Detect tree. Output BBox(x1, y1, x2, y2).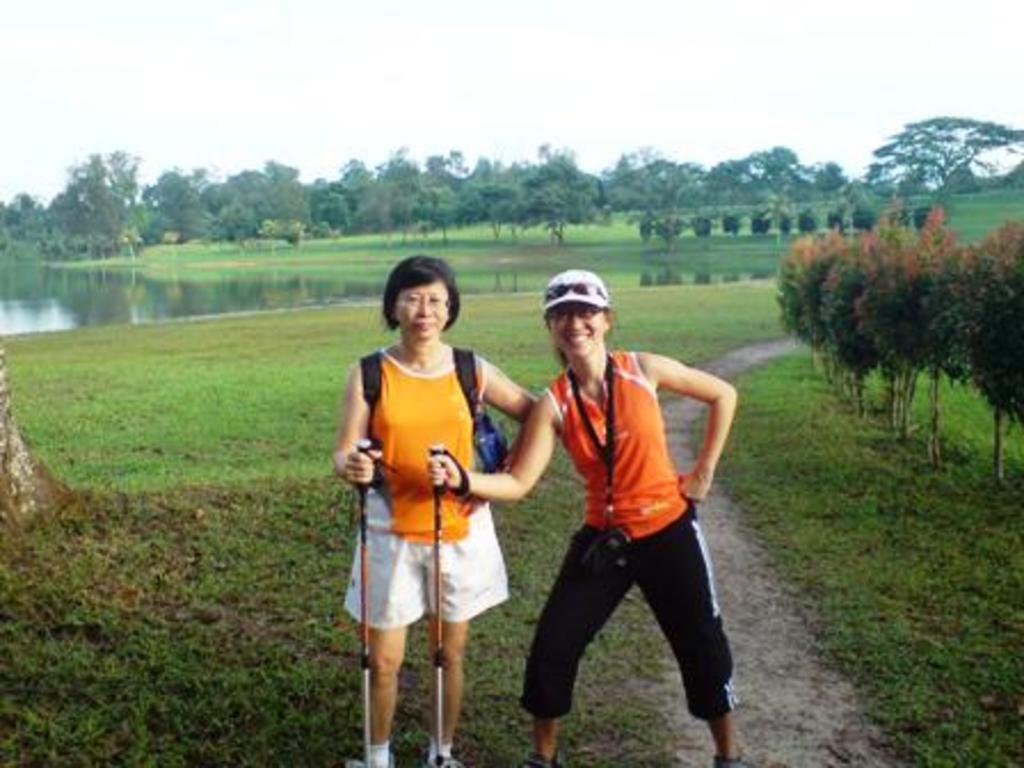
BBox(841, 107, 1008, 206).
